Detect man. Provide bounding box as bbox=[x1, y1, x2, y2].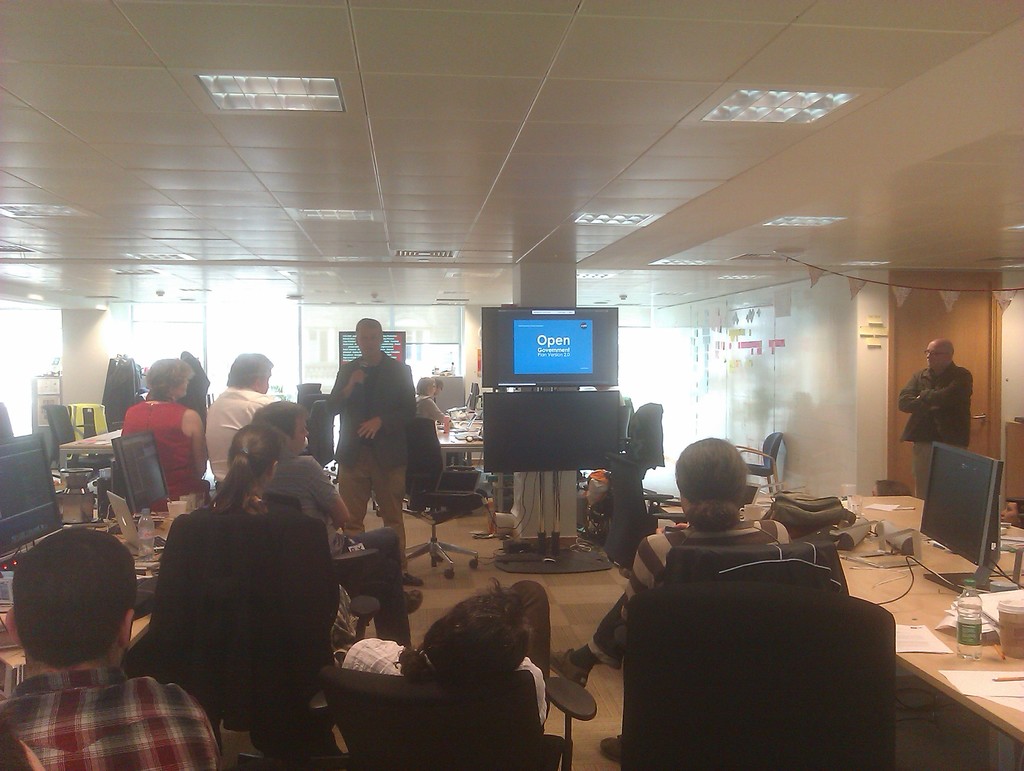
bbox=[0, 519, 226, 770].
